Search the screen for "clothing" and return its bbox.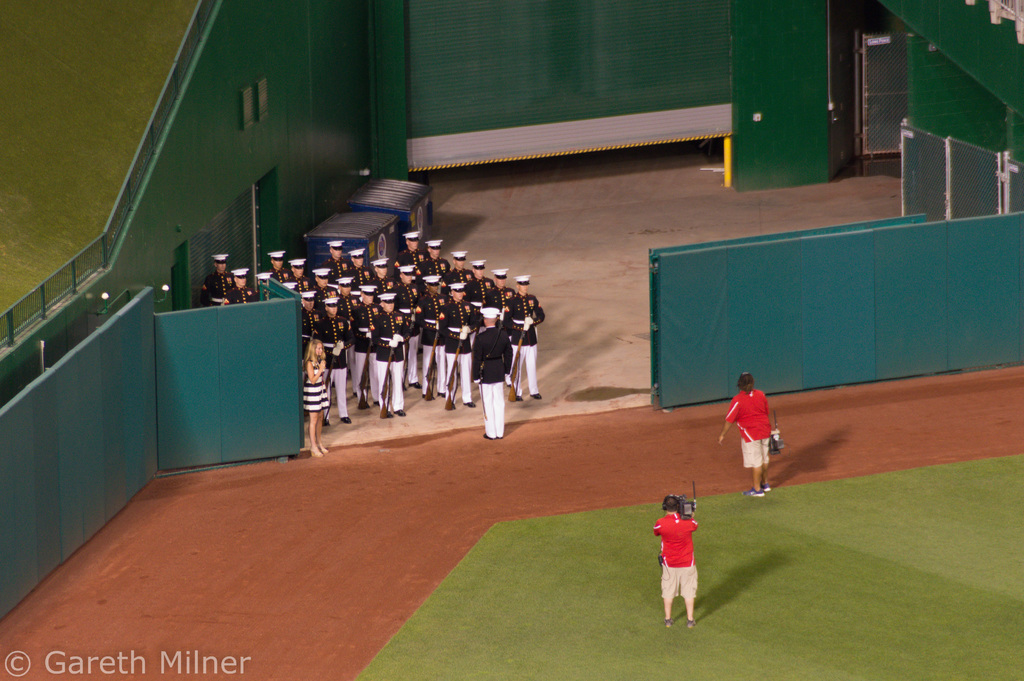
Found: (left=402, top=243, right=424, bottom=265).
